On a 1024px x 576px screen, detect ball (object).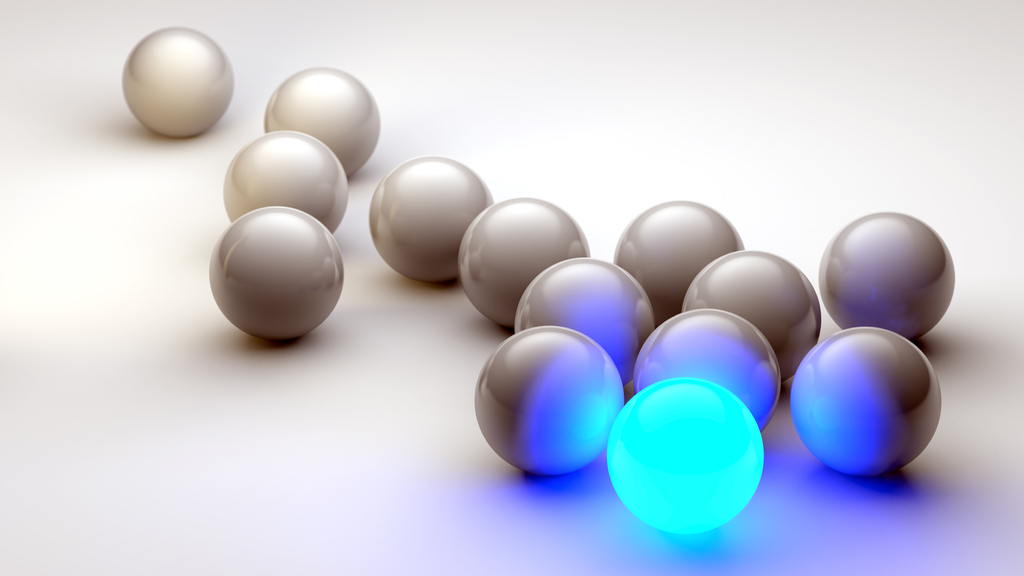
<region>510, 256, 650, 382</region>.
